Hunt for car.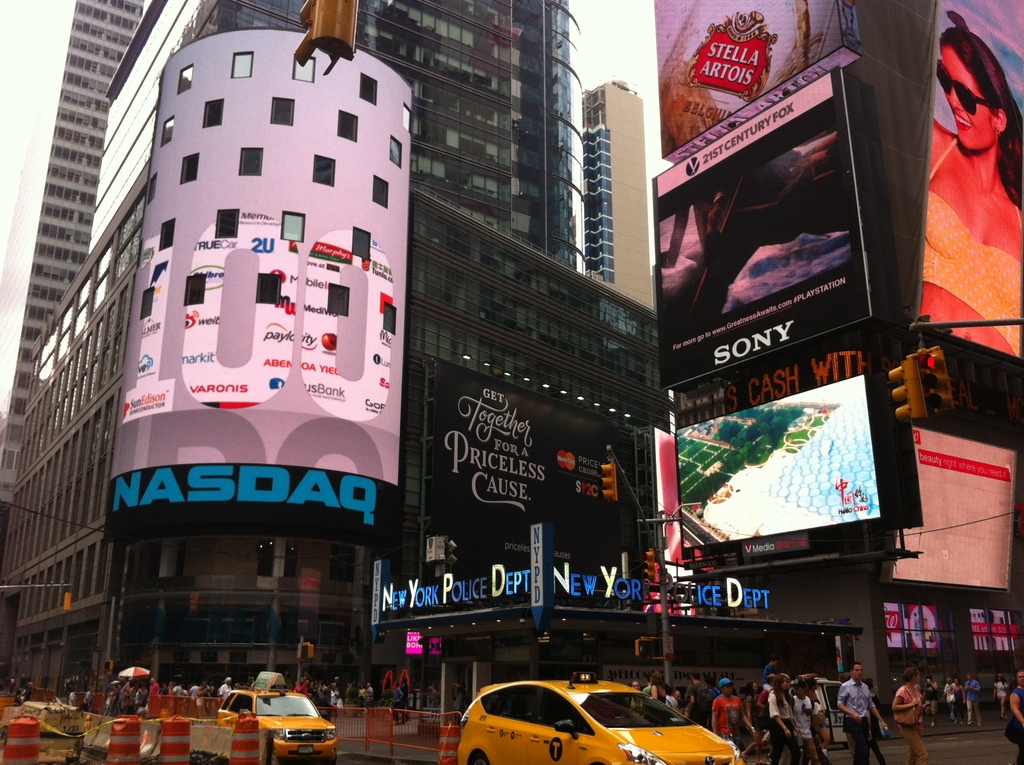
Hunted down at (left=213, top=684, right=339, bottom=764).
